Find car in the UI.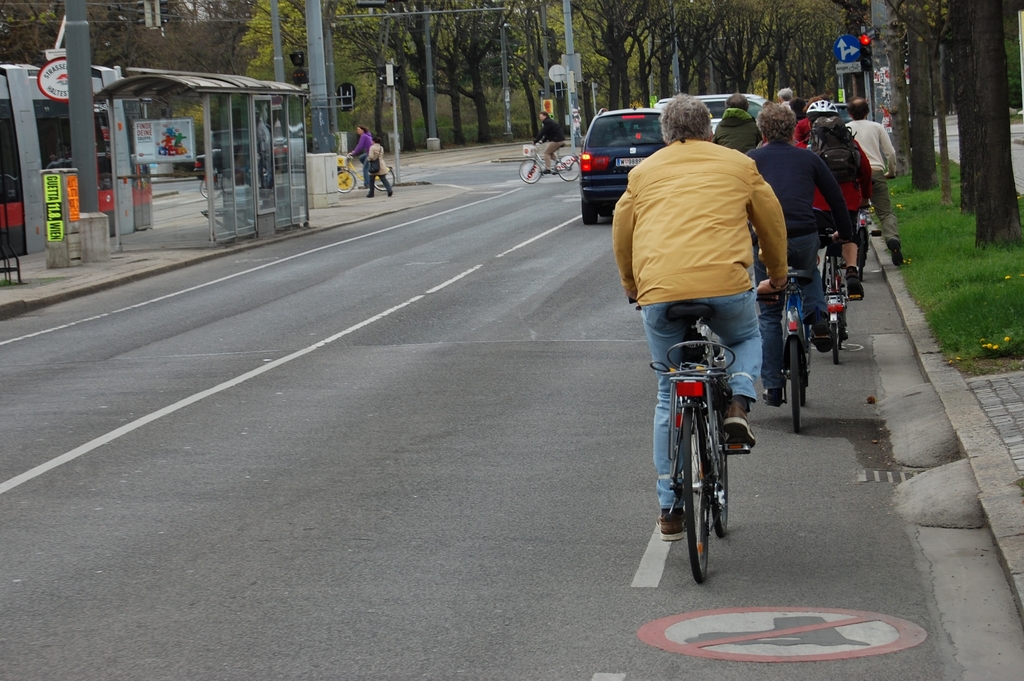
UI element at {"x1": 836, "y1": 104, "x2": 851, "y2": 121}.
